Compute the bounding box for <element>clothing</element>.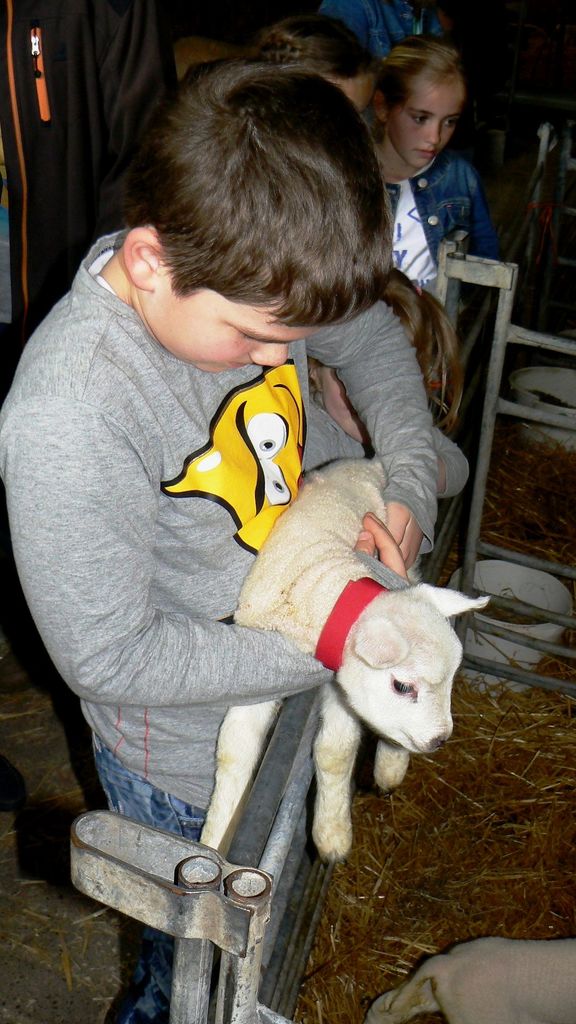
(380,154,483,311).
